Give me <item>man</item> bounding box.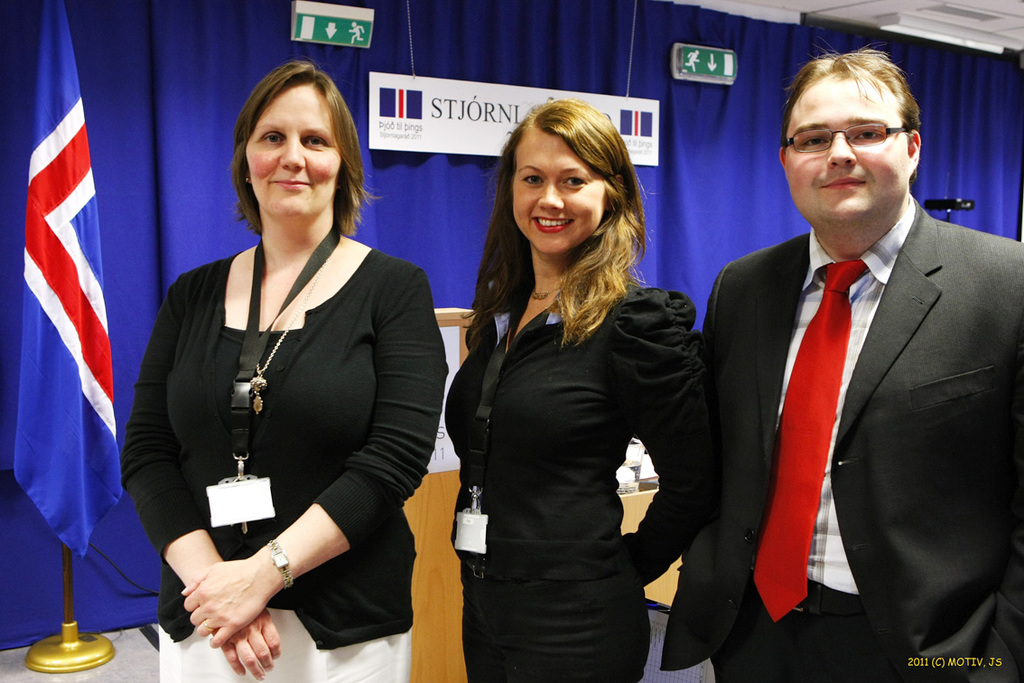
locate(699, 46, 1017, 670).
